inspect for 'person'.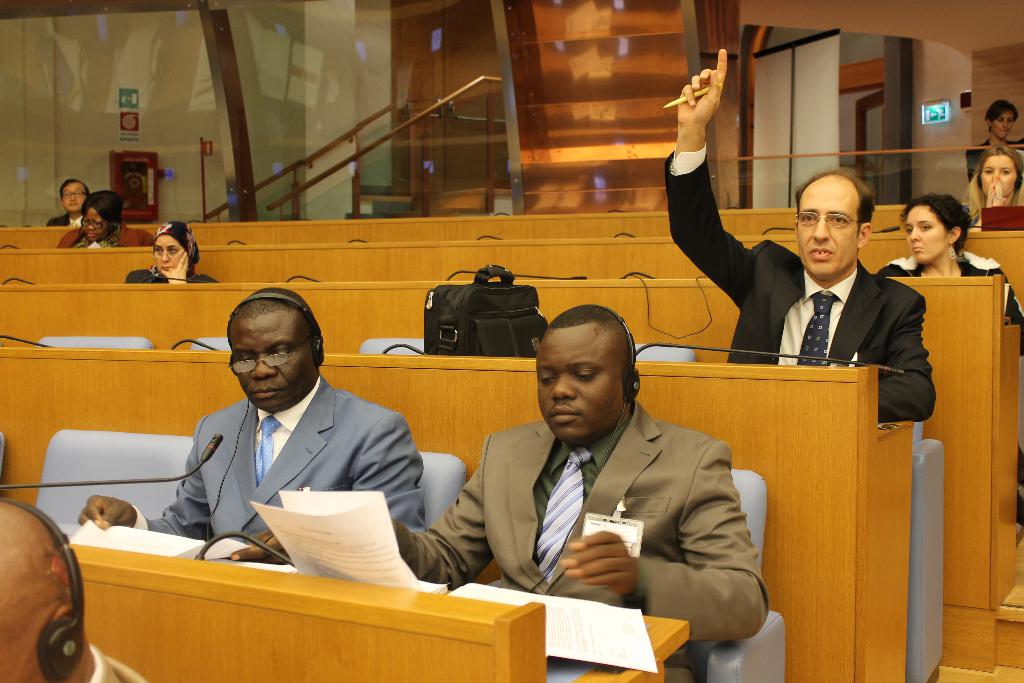
Inspection: (390,300,762,682).
